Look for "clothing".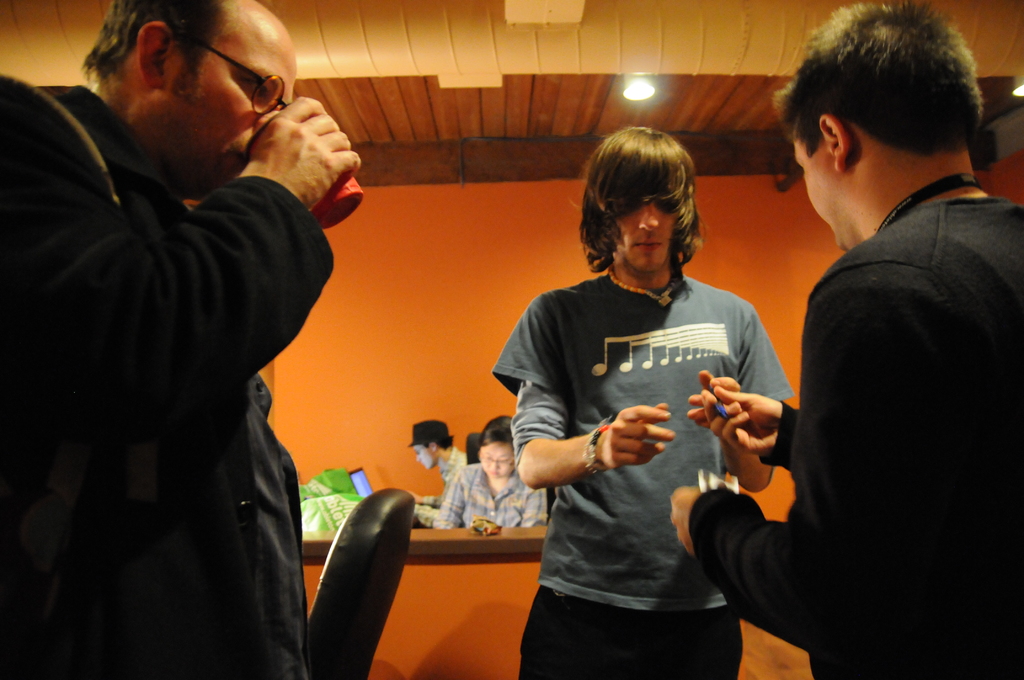
Found: detection(252, 387, 308, 679).
